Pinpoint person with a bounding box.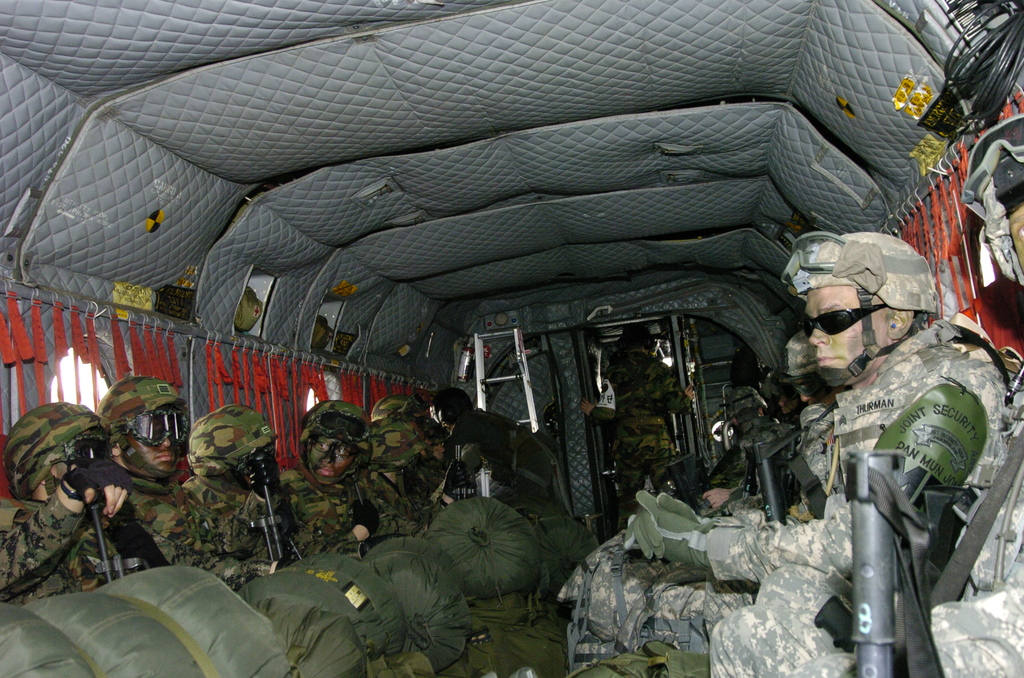
region(0, 401, 157, 609).
